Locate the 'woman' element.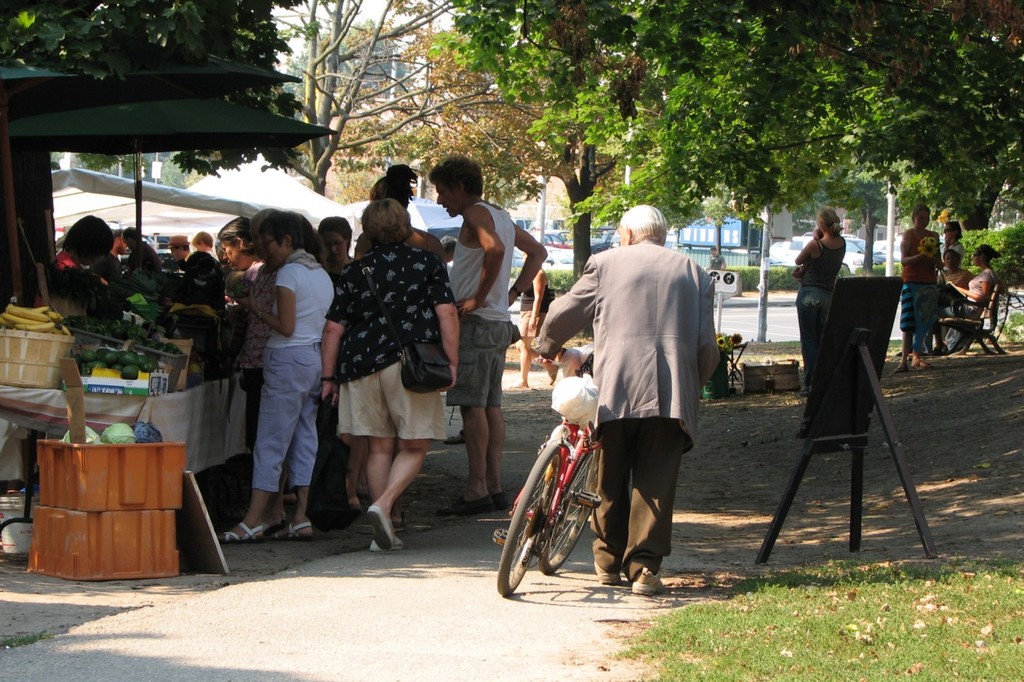
Element bbox: rect(894, 252, 969, 353).
